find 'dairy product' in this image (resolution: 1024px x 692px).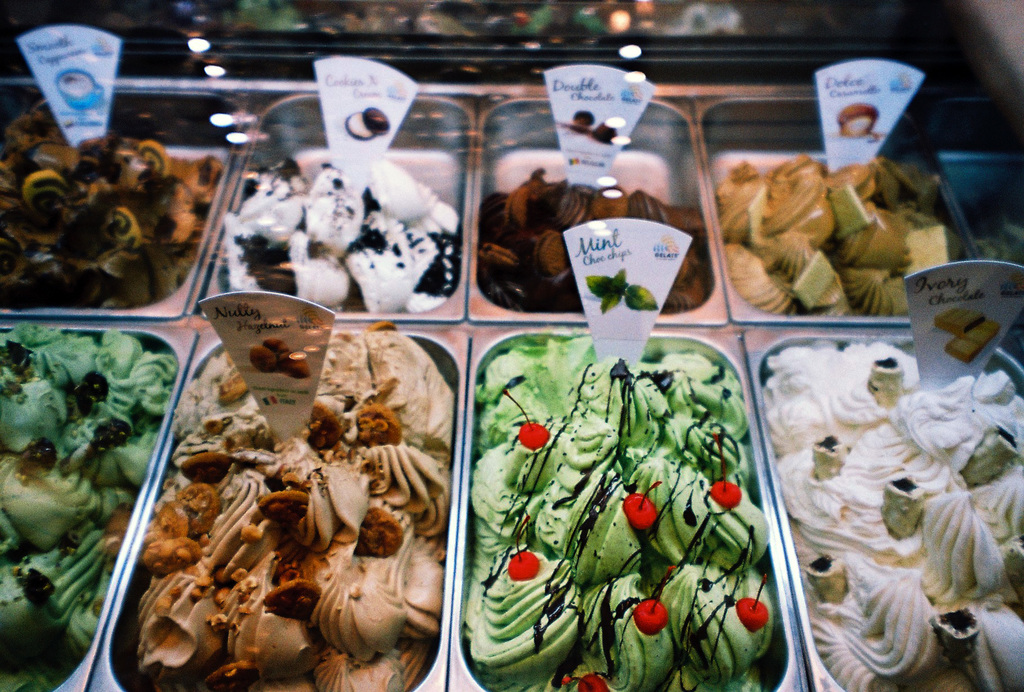
x1=140, y1=320, x2=455, y2=691.
